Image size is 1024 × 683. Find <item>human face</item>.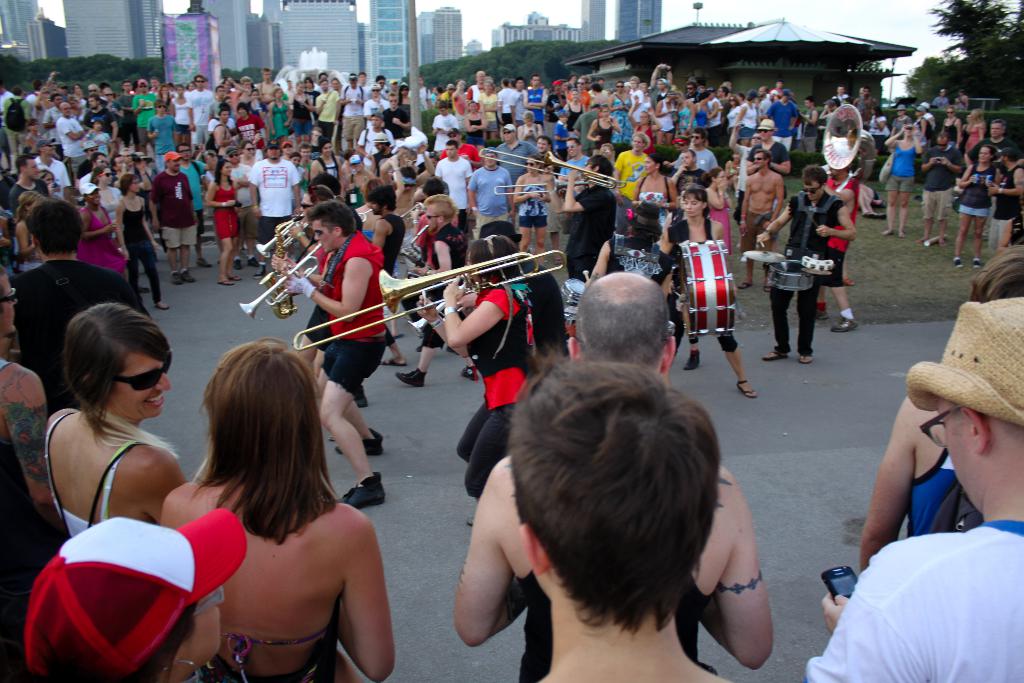
751,156,772,171.
